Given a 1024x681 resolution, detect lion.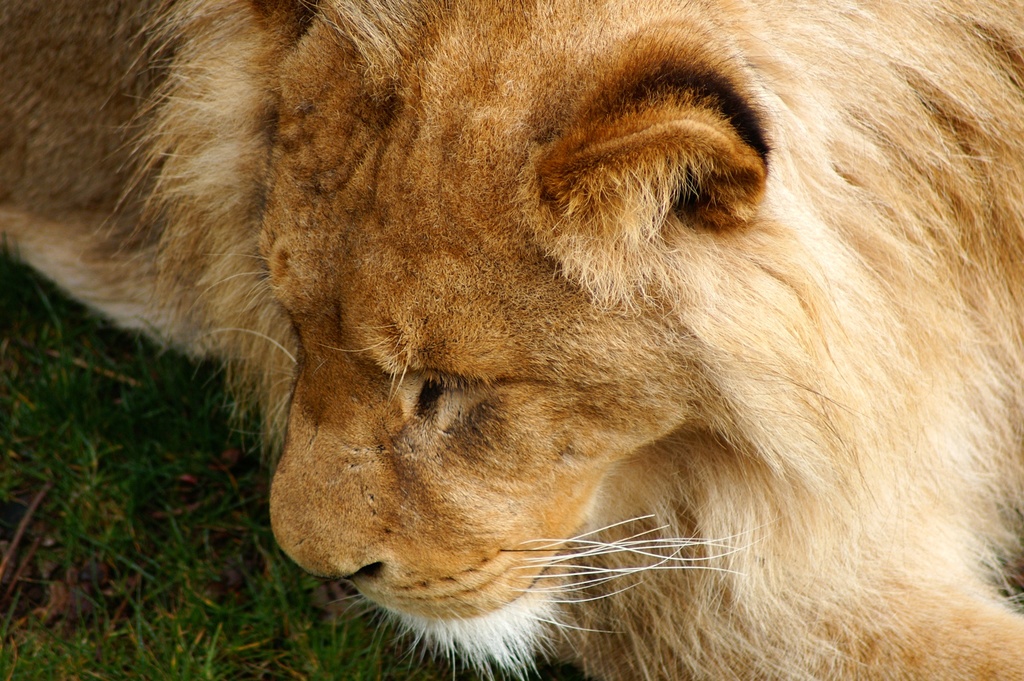
bbox=[2, 0, 1023, 680].
